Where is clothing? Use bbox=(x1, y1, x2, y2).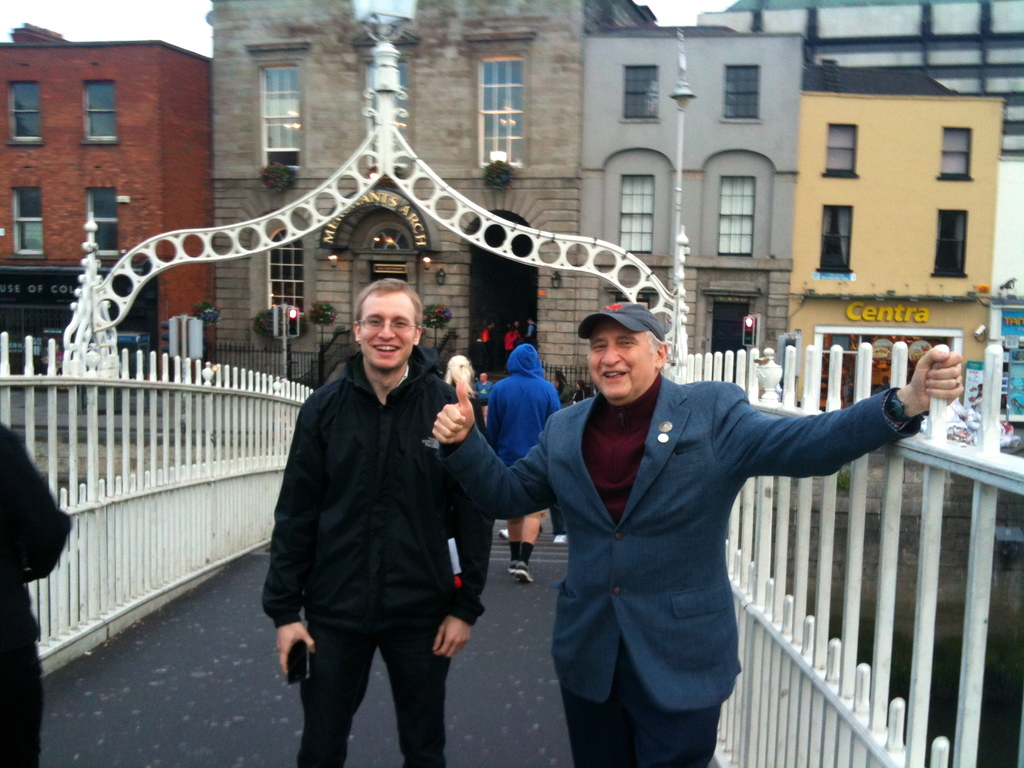
bbox=(0, 428, 76, 767).
